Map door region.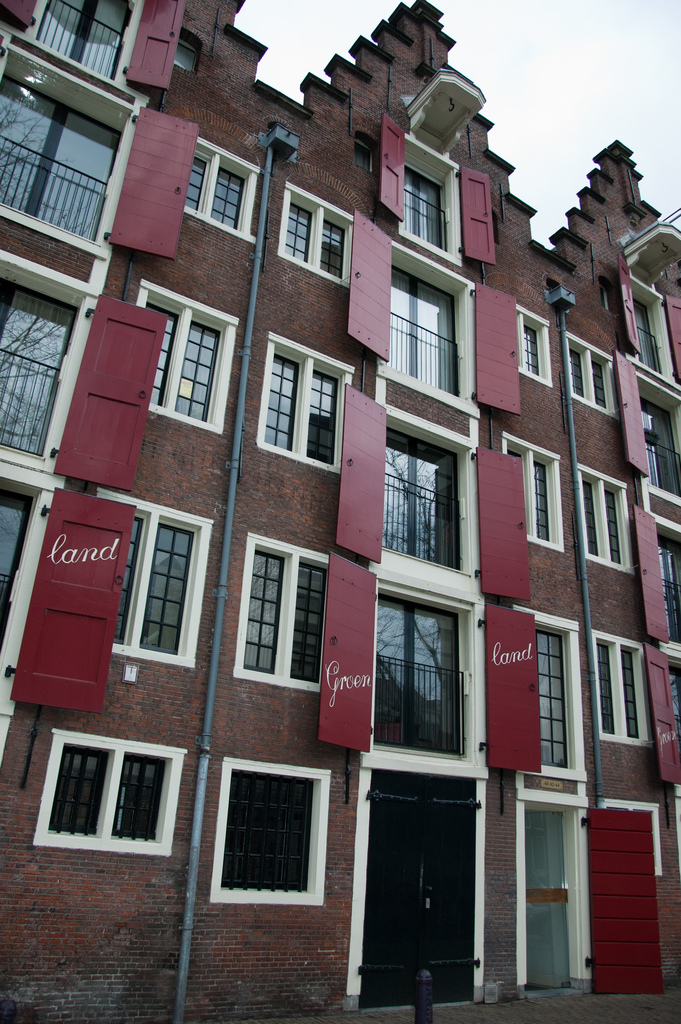
Mapped to pyautogui.locateOnScreen(361, 778, 476, 998).
